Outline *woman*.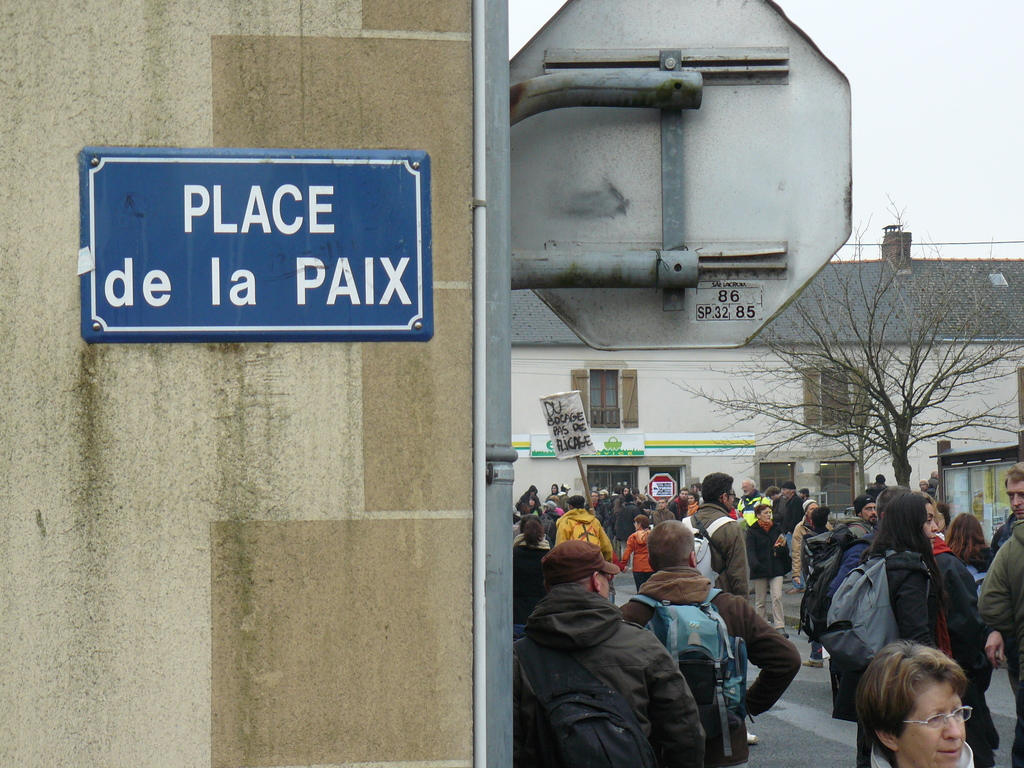
Outline: 513/522/552/651.
